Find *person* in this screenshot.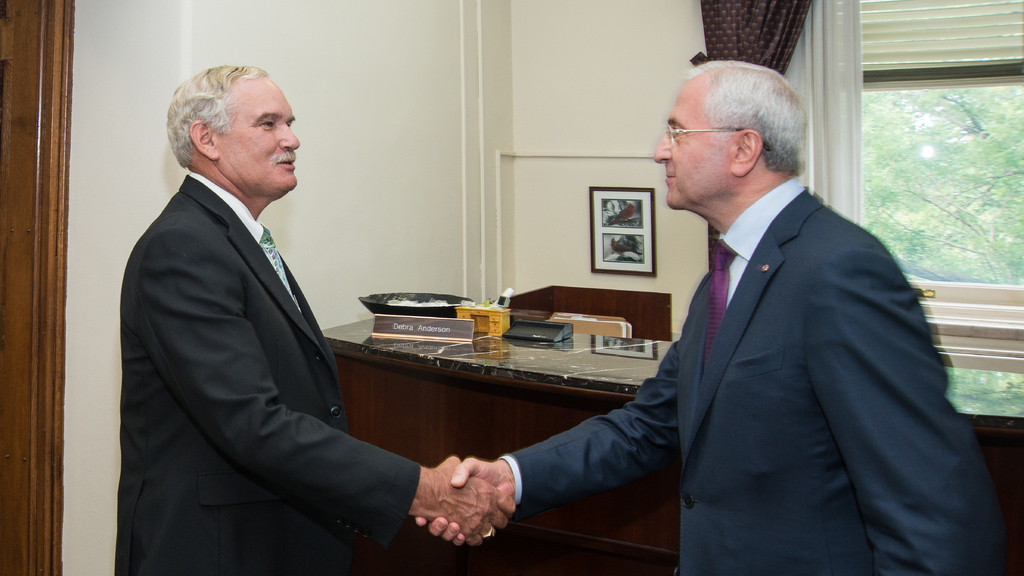
The bounding box for *person* is {"x1": 415, "y1": 73, "x2": 904, "y2": 566}.
